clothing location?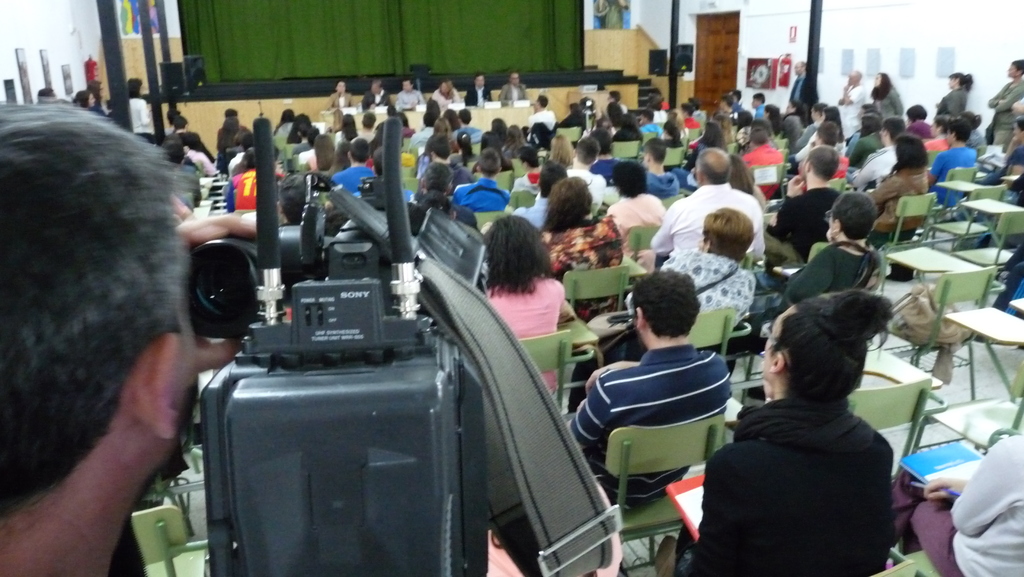
692/337/916/574
